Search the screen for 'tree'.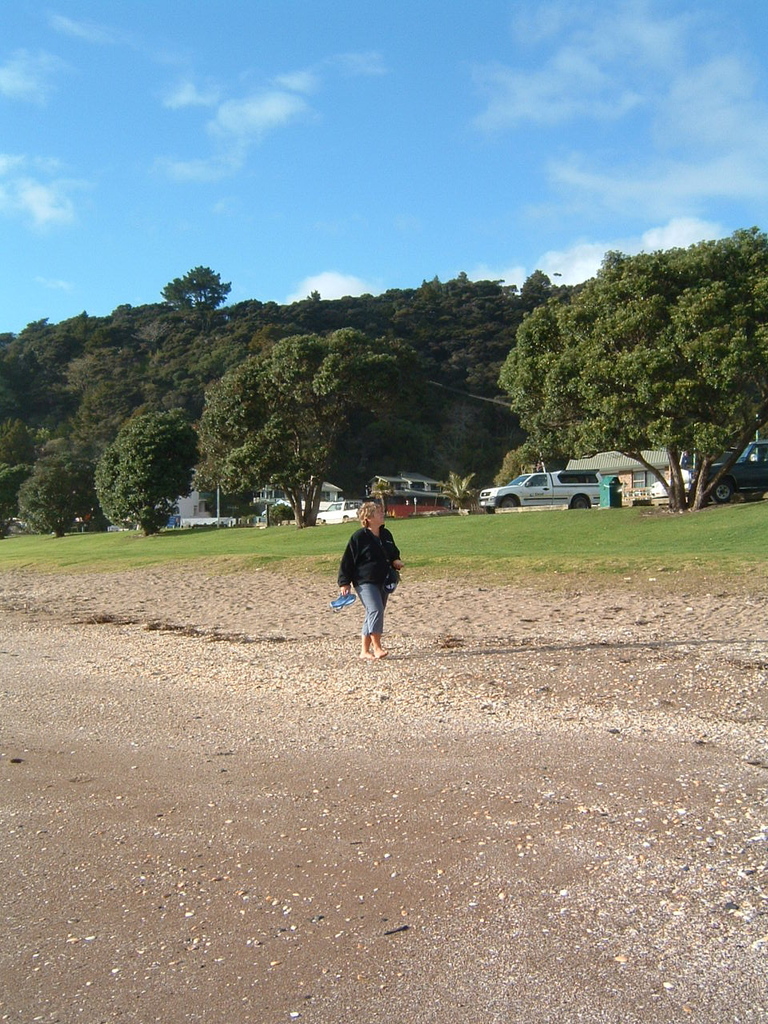
Found at pyautogui.locateOnScreen(121, 302, 298, 418).
